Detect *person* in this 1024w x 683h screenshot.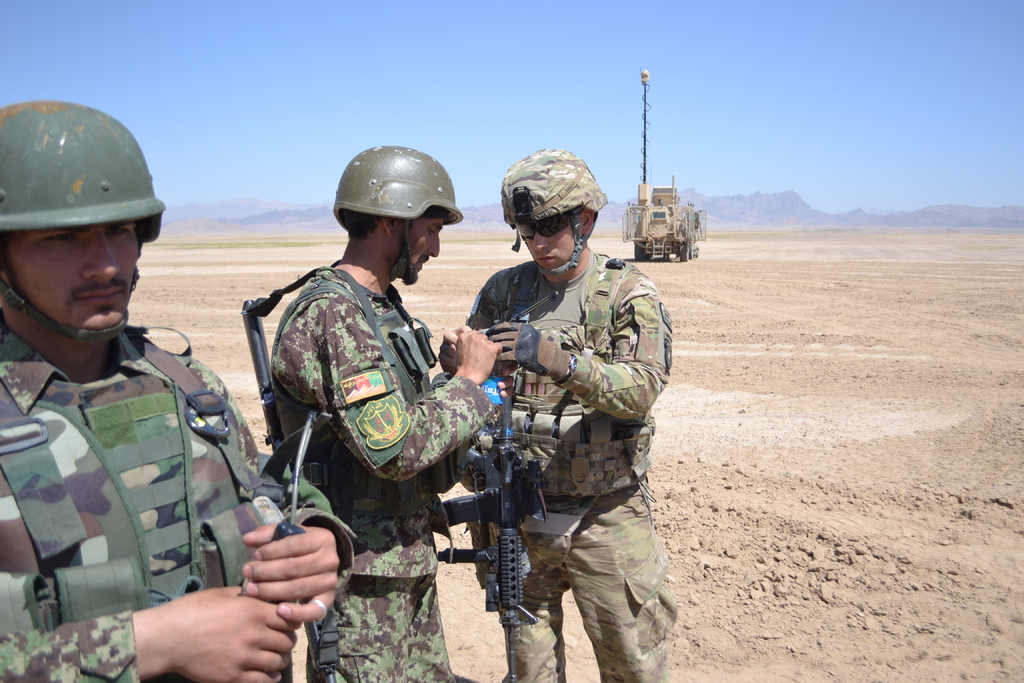
Detection: BBox(456, 150, 682, 682).
